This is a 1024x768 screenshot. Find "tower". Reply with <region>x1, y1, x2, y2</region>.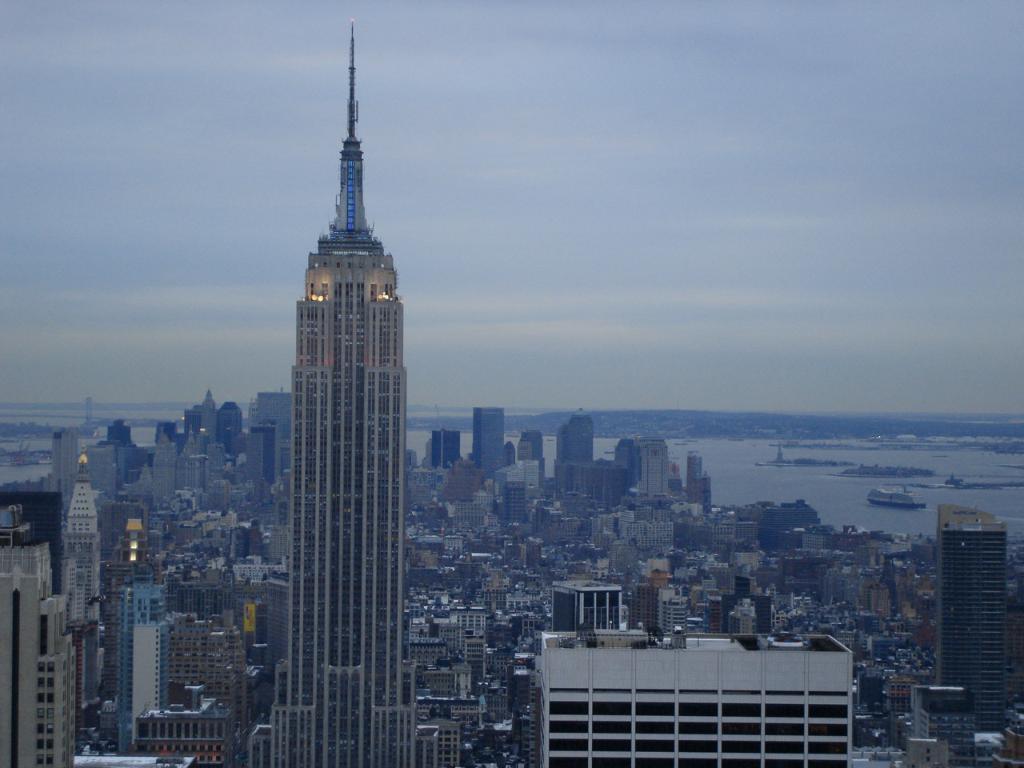
<region>640, 446, 670, 501</region>.
